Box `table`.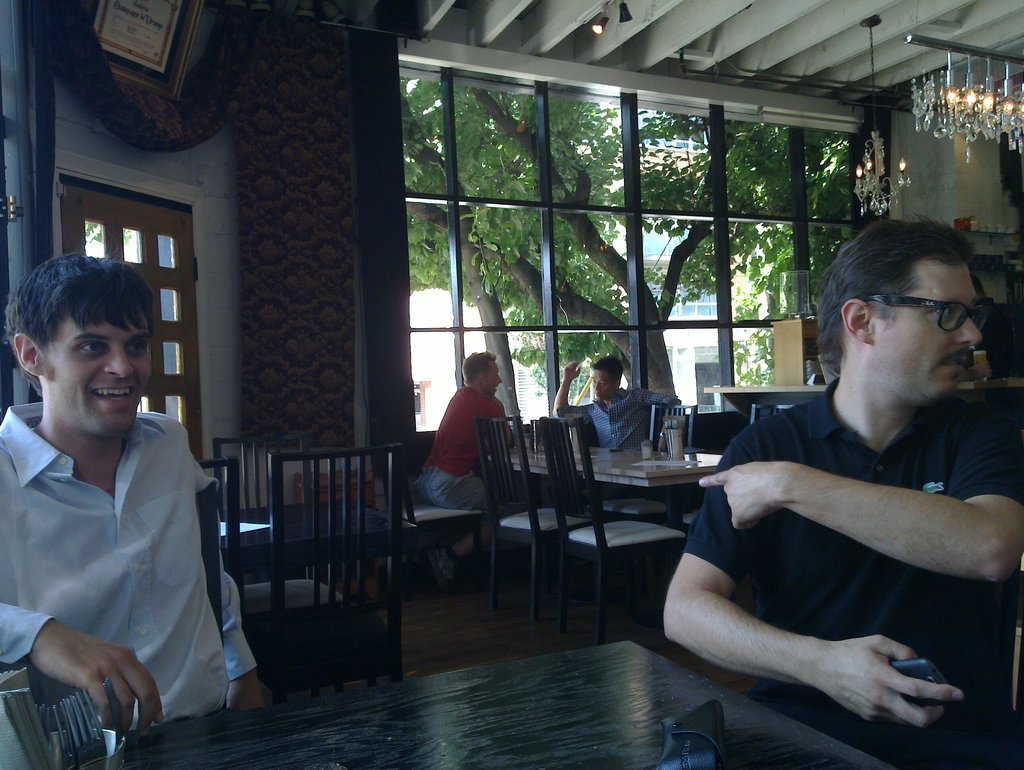
x1=218, y1=492, x2=411, y2=623.
